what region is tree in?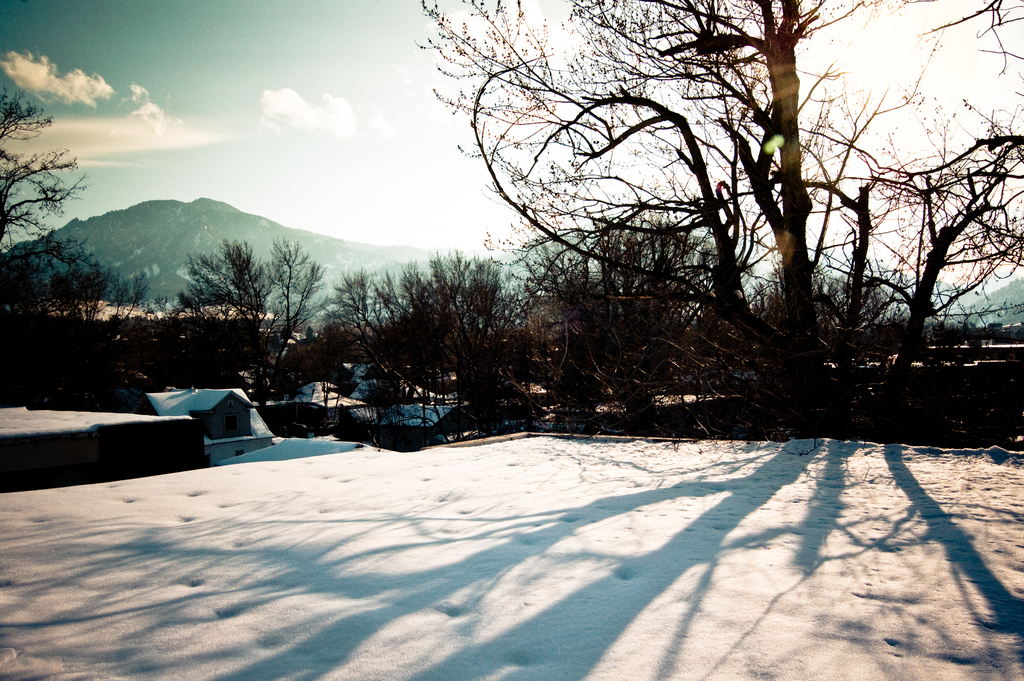
x1=0, y1=86, x2=89, y2=268.
